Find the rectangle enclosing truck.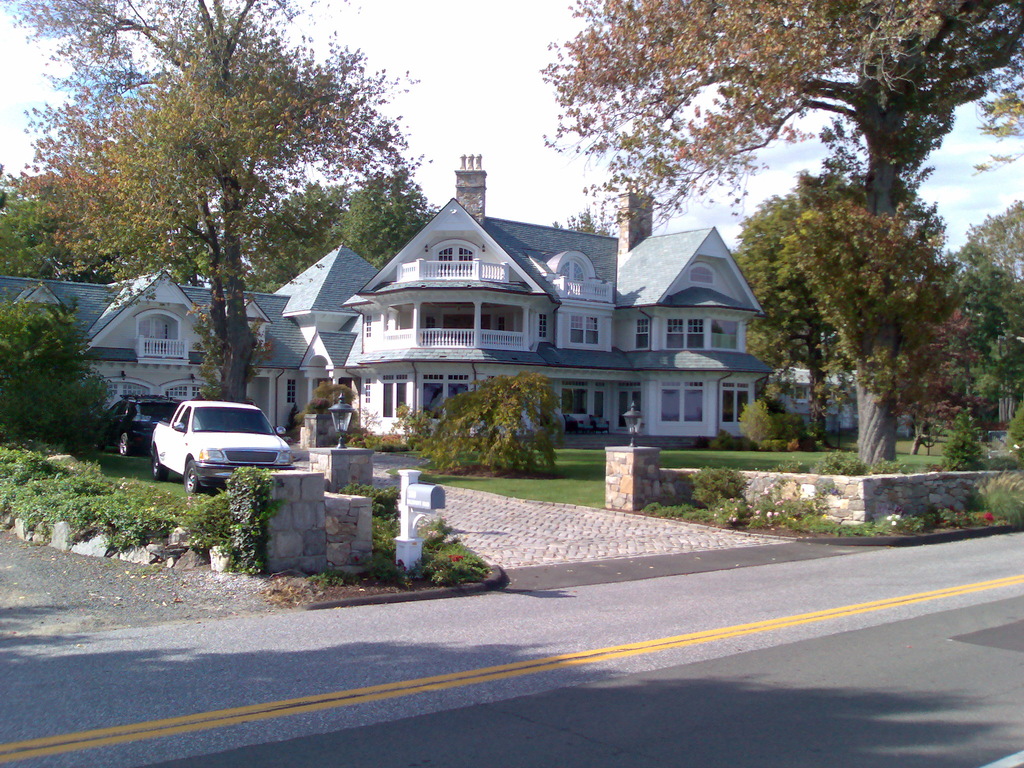
l=138, t=410, r=265, b=502.
